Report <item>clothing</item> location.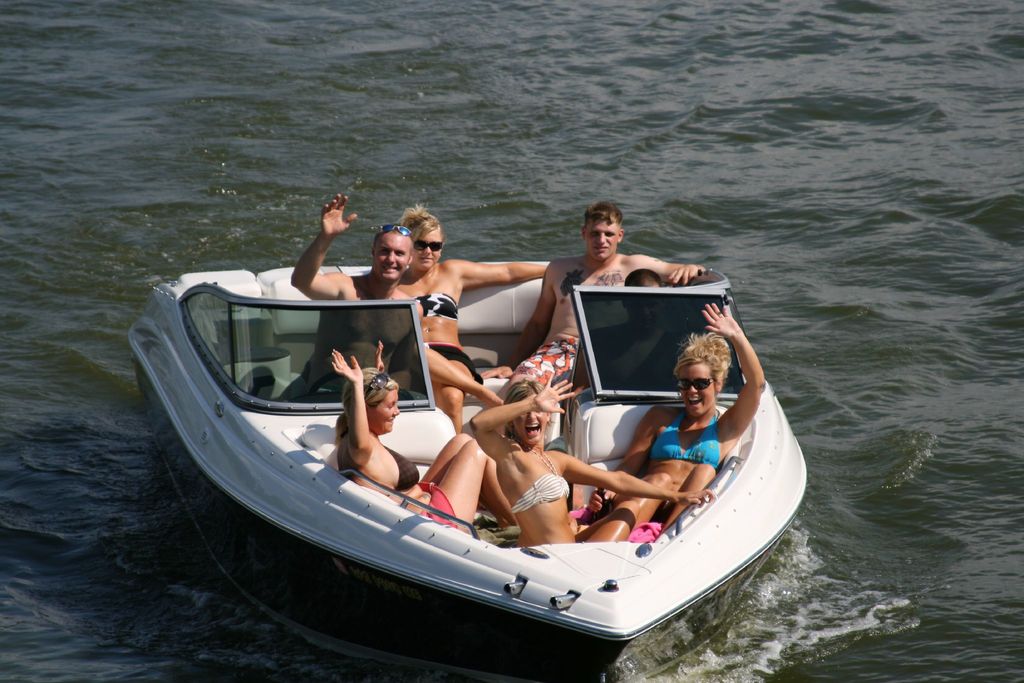
Report: [409, 343, 481, 384].
